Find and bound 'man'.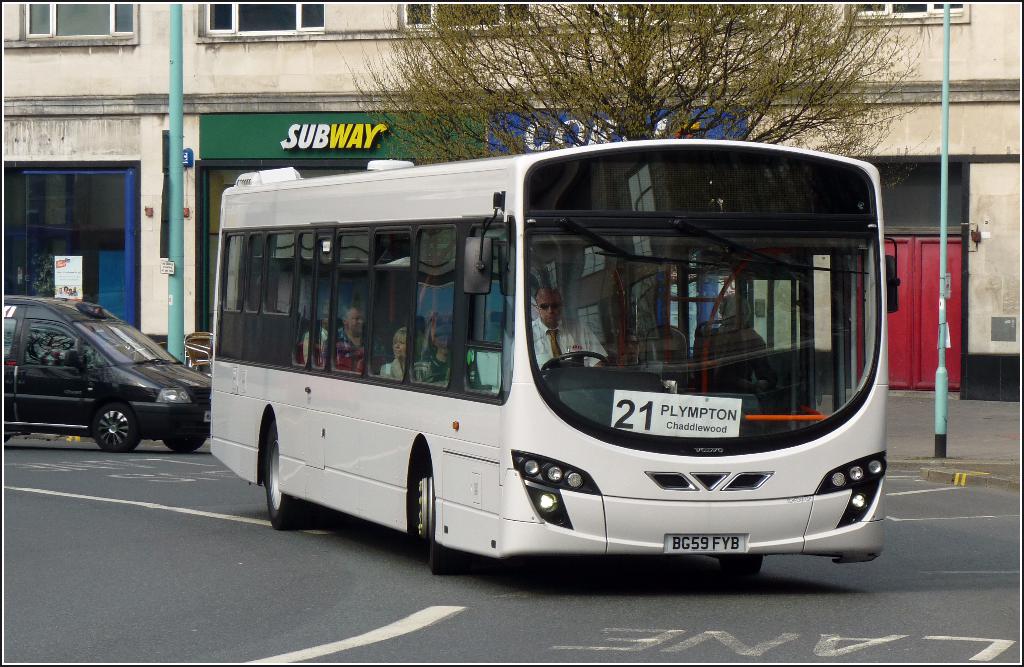
Bound: (410,326,455,394).
